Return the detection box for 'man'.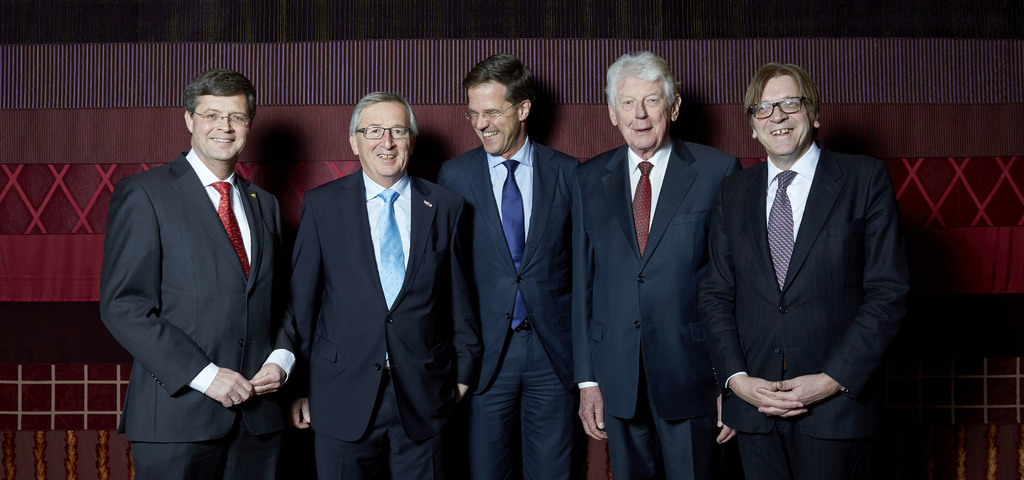
box(435, 54, 581, 479).
